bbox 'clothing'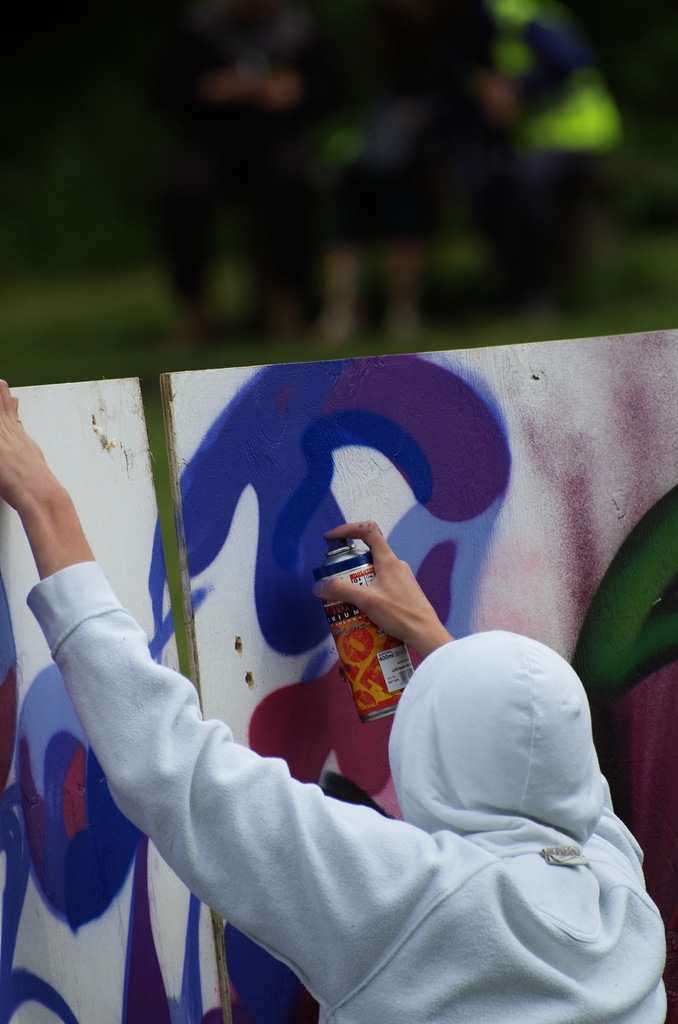
19,560,671,1023
